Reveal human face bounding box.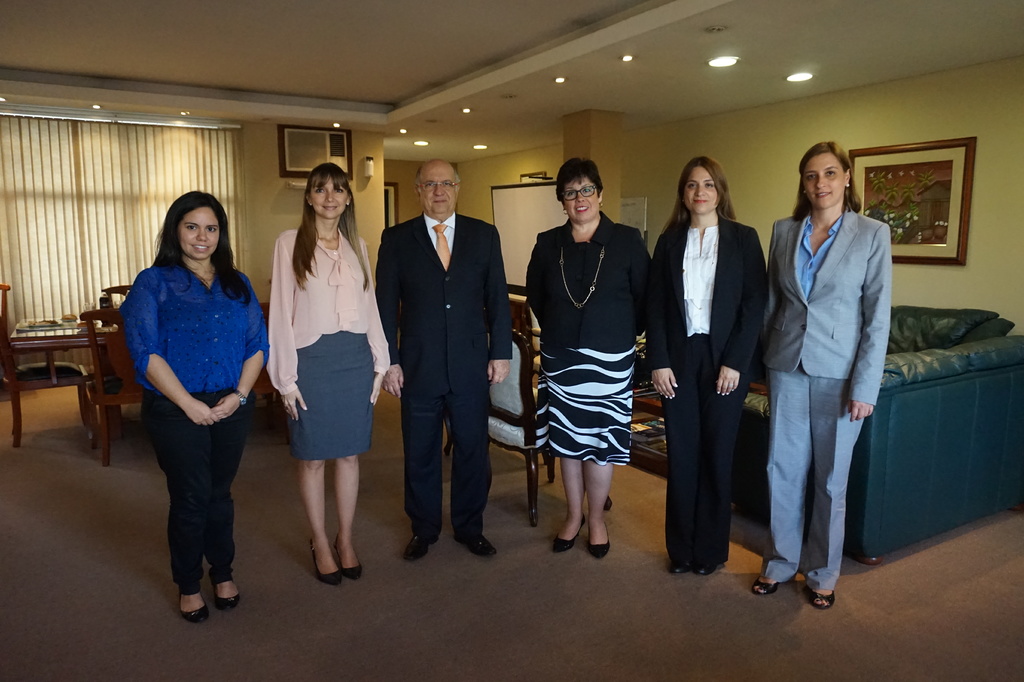
Revealed: detection(417, 163, 454, 216).
